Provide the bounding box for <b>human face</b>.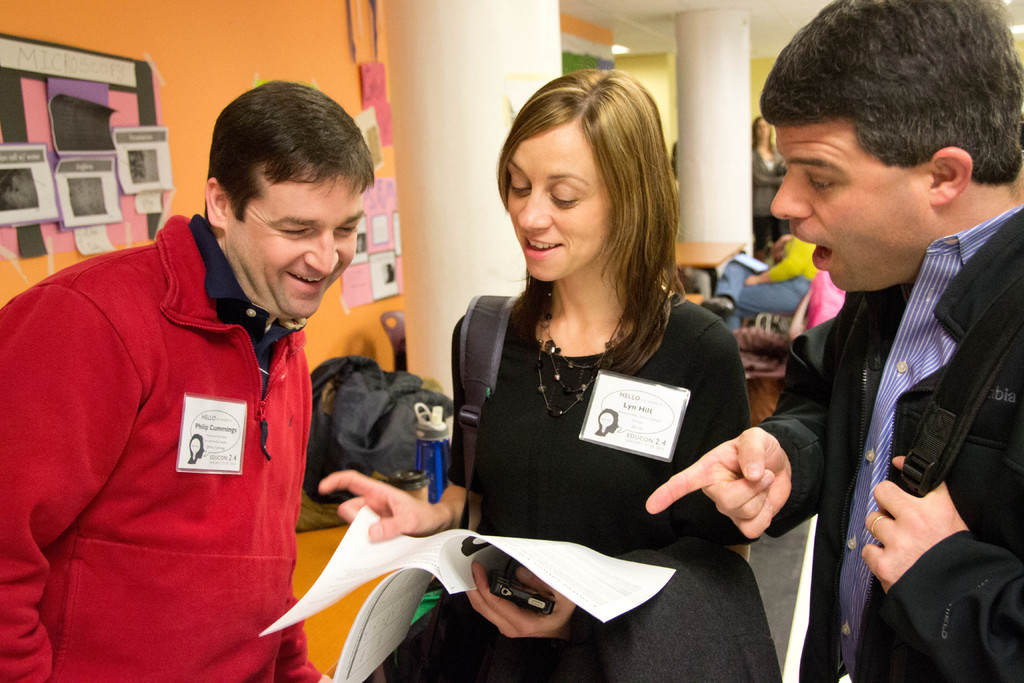
(left=509, top=129, right=609, bottom=280).
